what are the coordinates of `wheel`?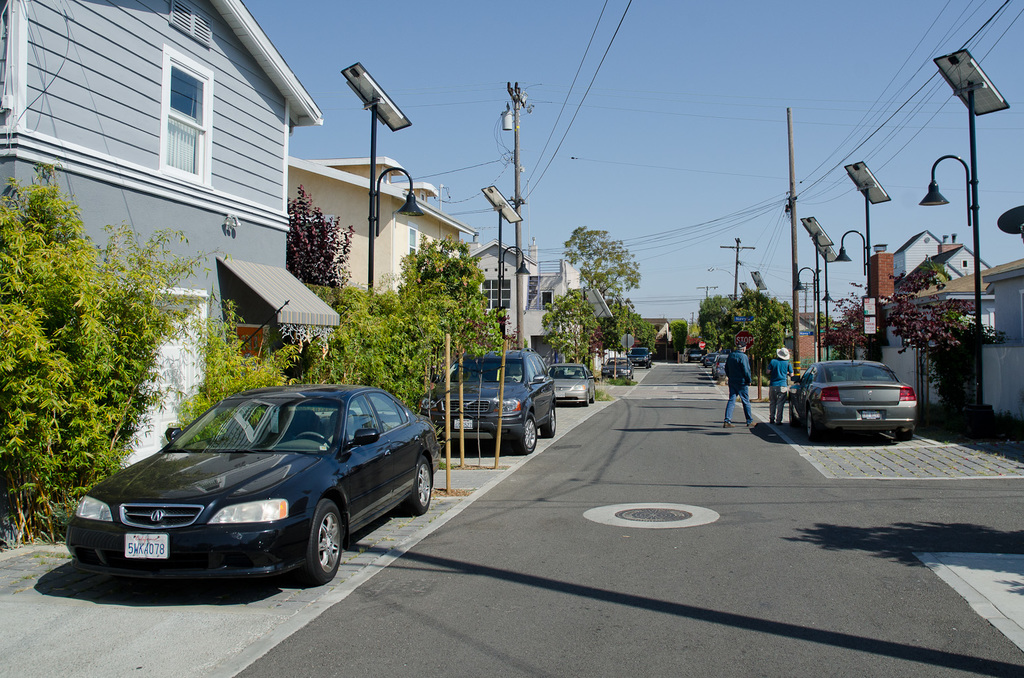
(left=403, top=454, right=433, bottom=516).
